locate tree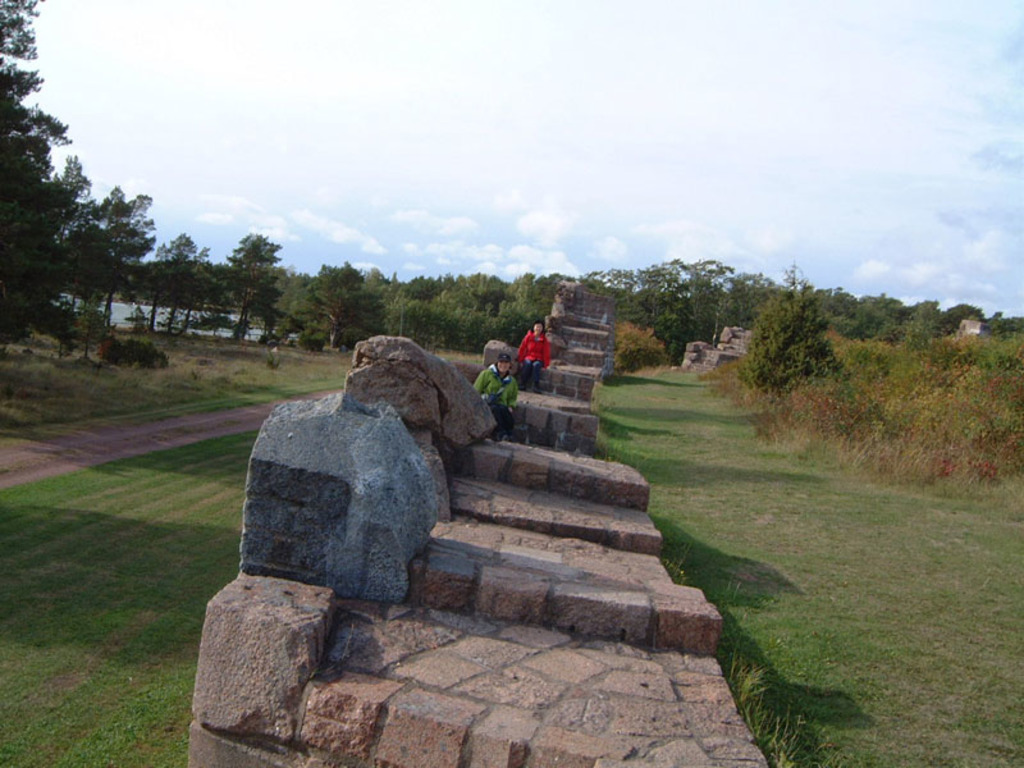
locate(360, 265, 390, 307)
